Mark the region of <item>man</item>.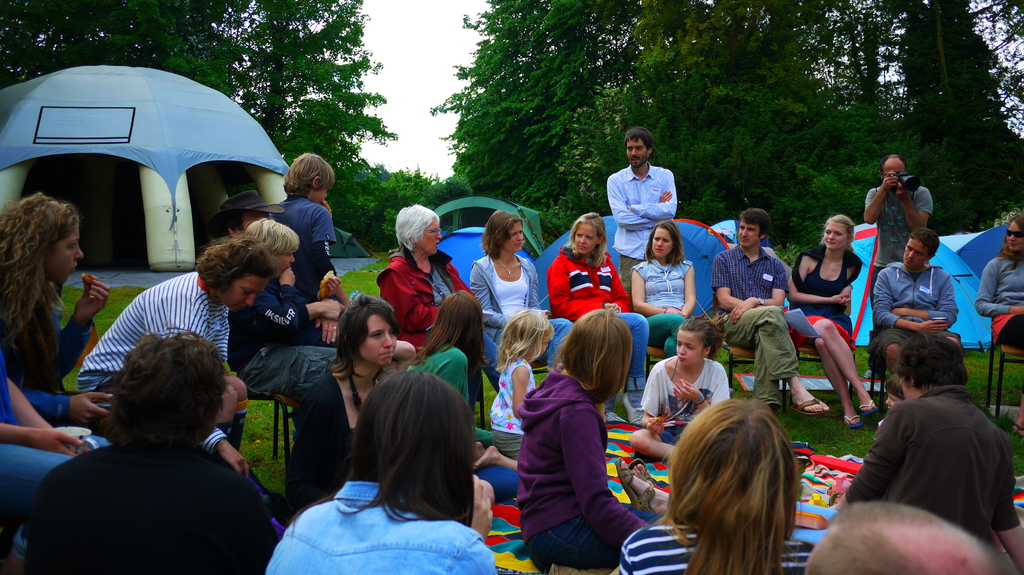
Region: x1=862, y1=160, x2=924, y2=292.
